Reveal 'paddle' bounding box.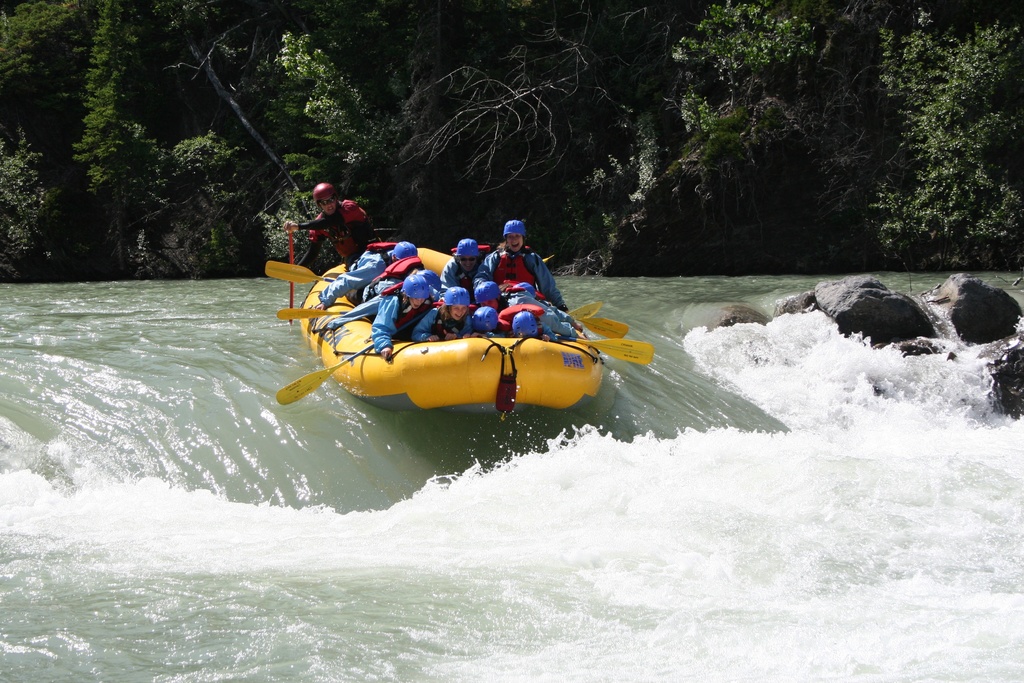
Revealed: Rect(556, 335, 653, 365).
